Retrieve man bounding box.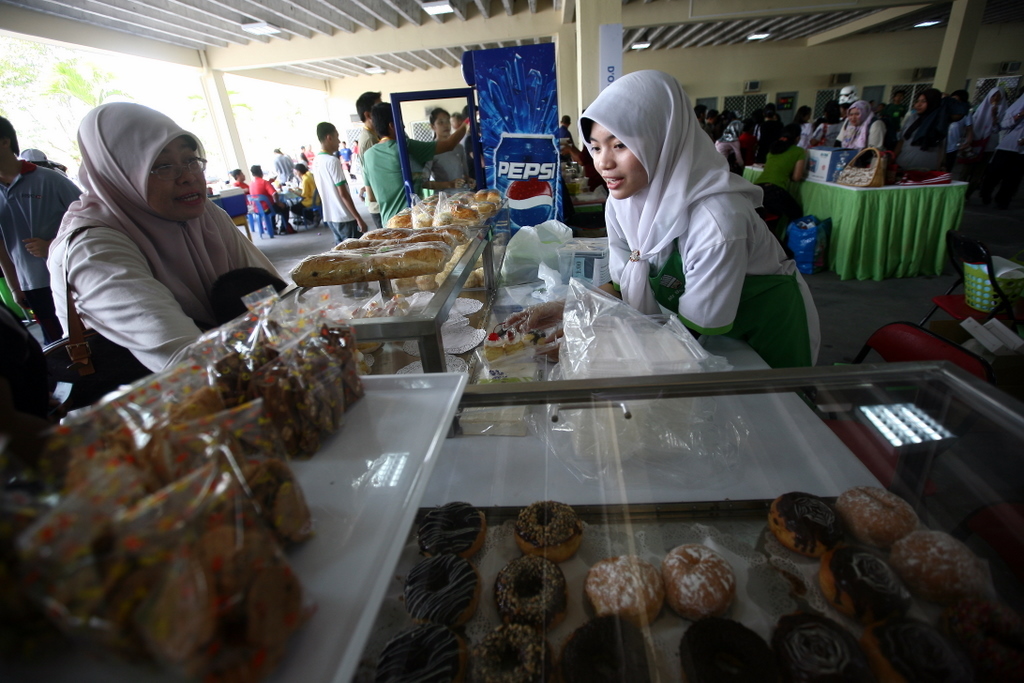
Bounding box: x1=557, y1=114, x2=574, y2=166.
